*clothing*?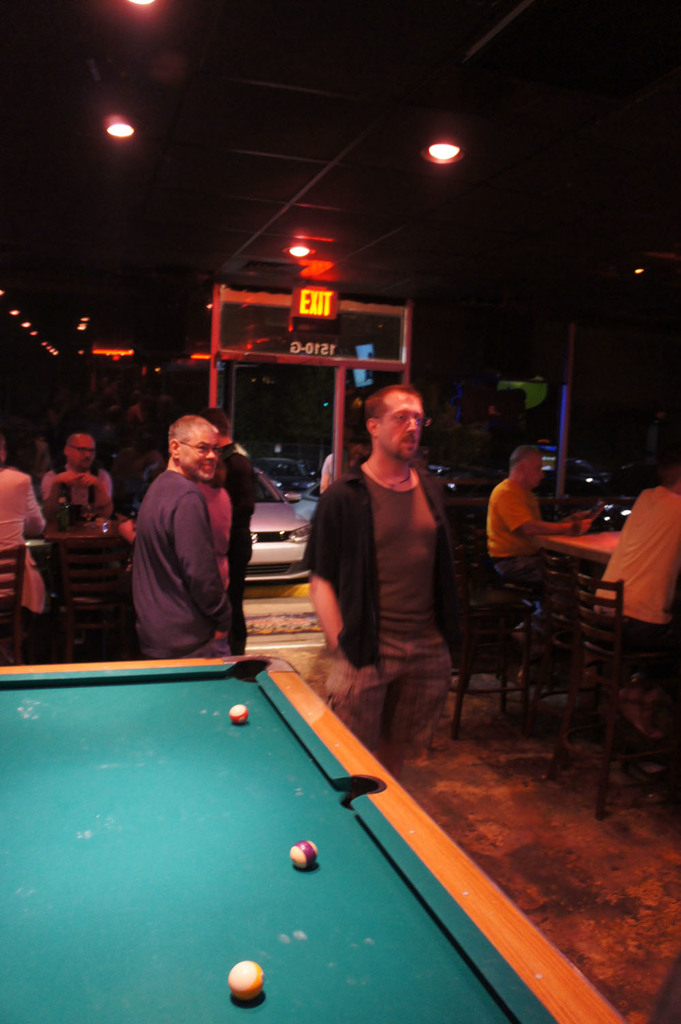
[588,477,680,692]
